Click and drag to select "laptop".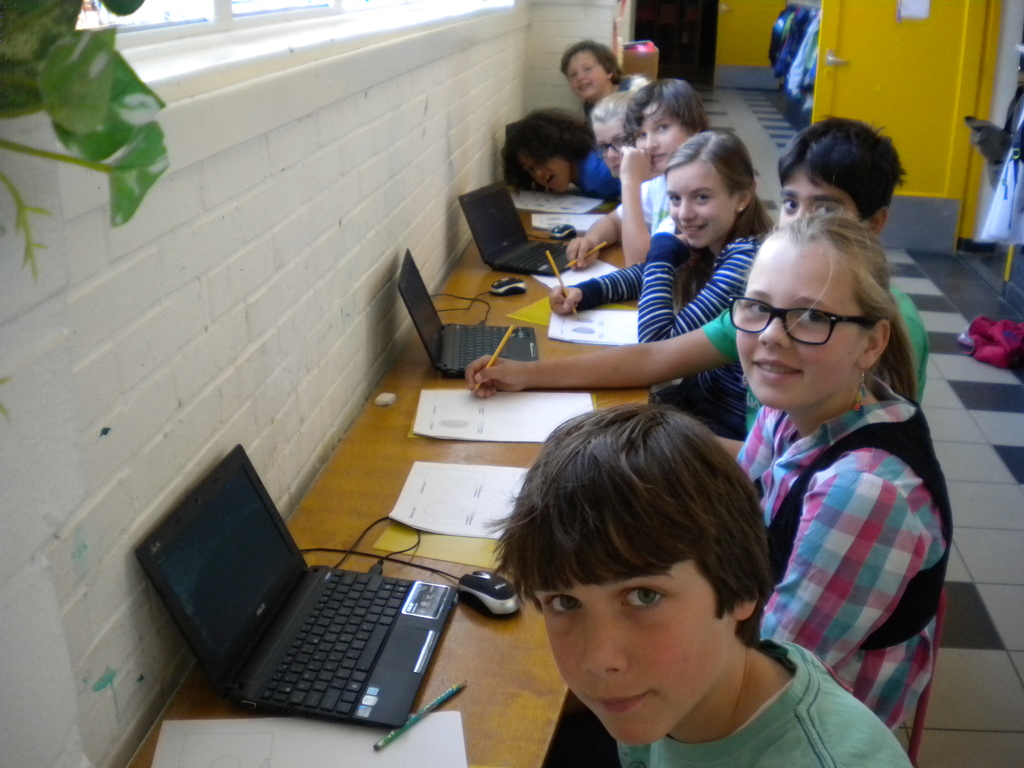
Selection: [x1=148, y1=458, x2=469, y2=728].
